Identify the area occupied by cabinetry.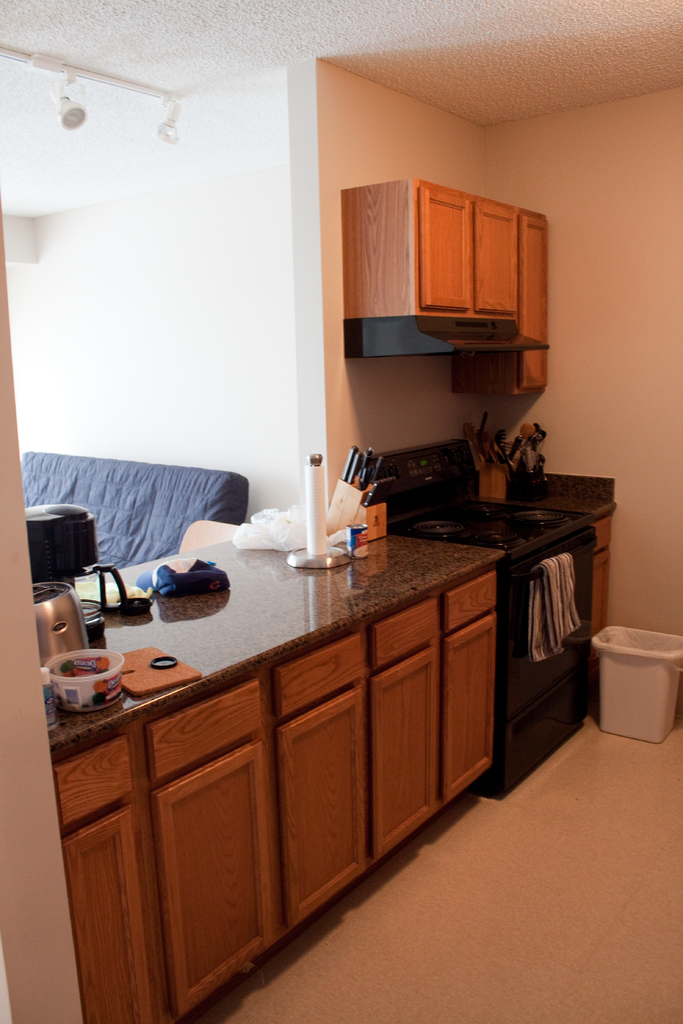
Area: detection(42, 472, 604, 1023).
